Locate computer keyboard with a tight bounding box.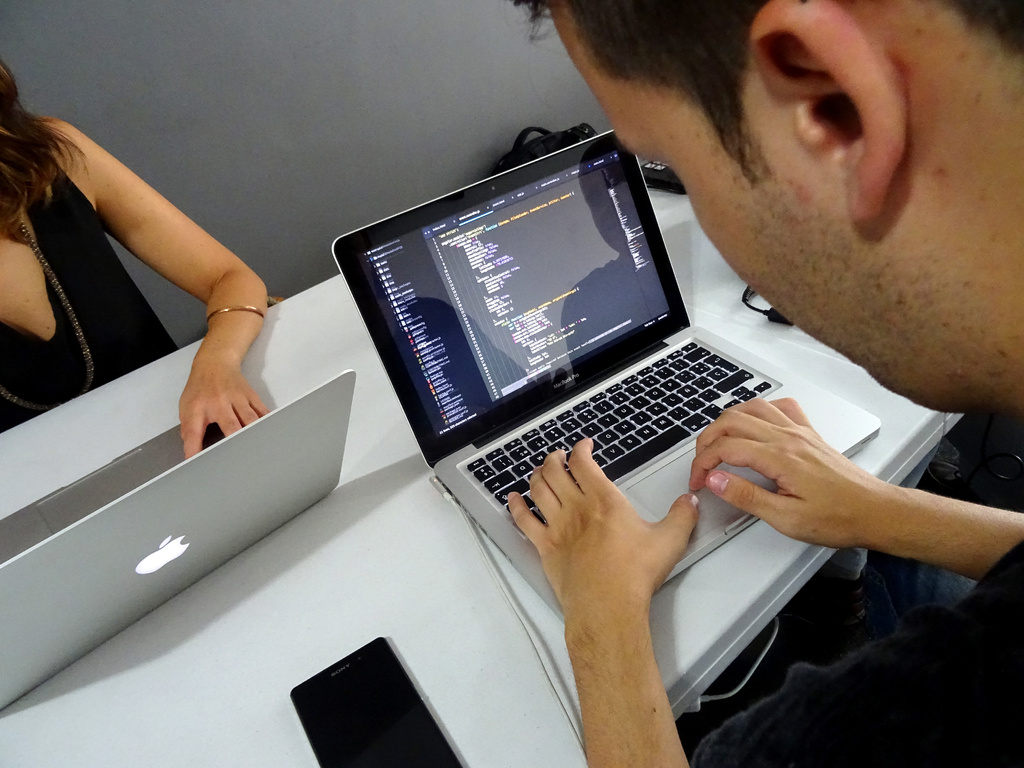
[left=464, top=339, right=772, bottom=525].
